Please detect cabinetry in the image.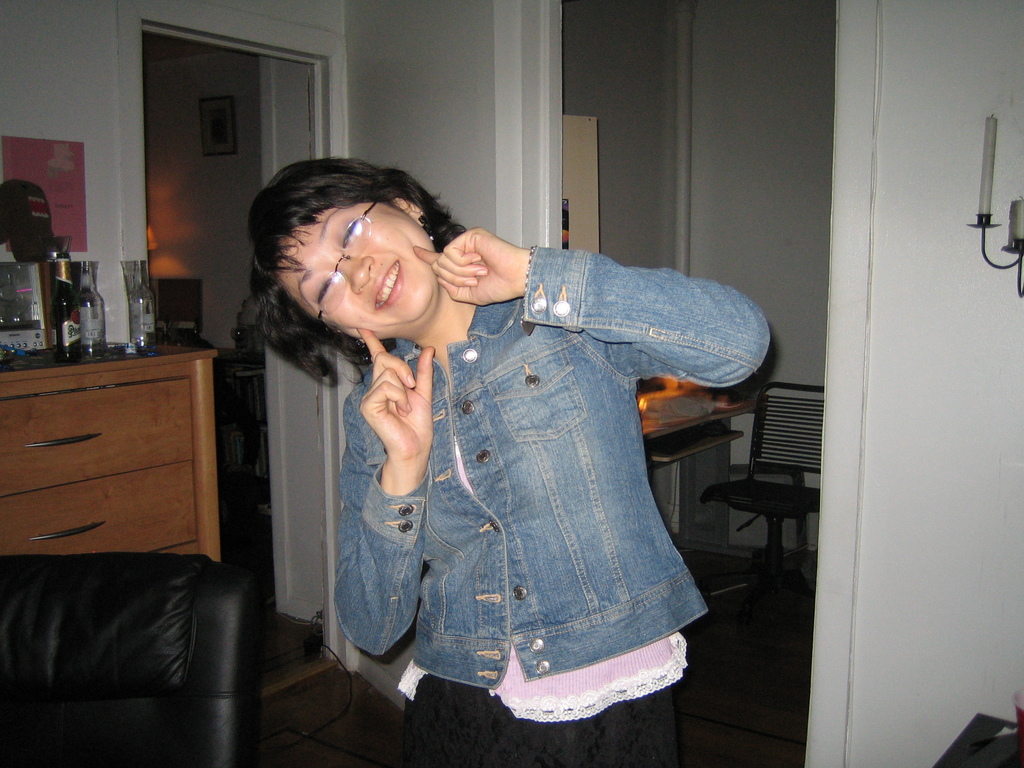
x1=0 y1=332 x2=230 y2=582.
